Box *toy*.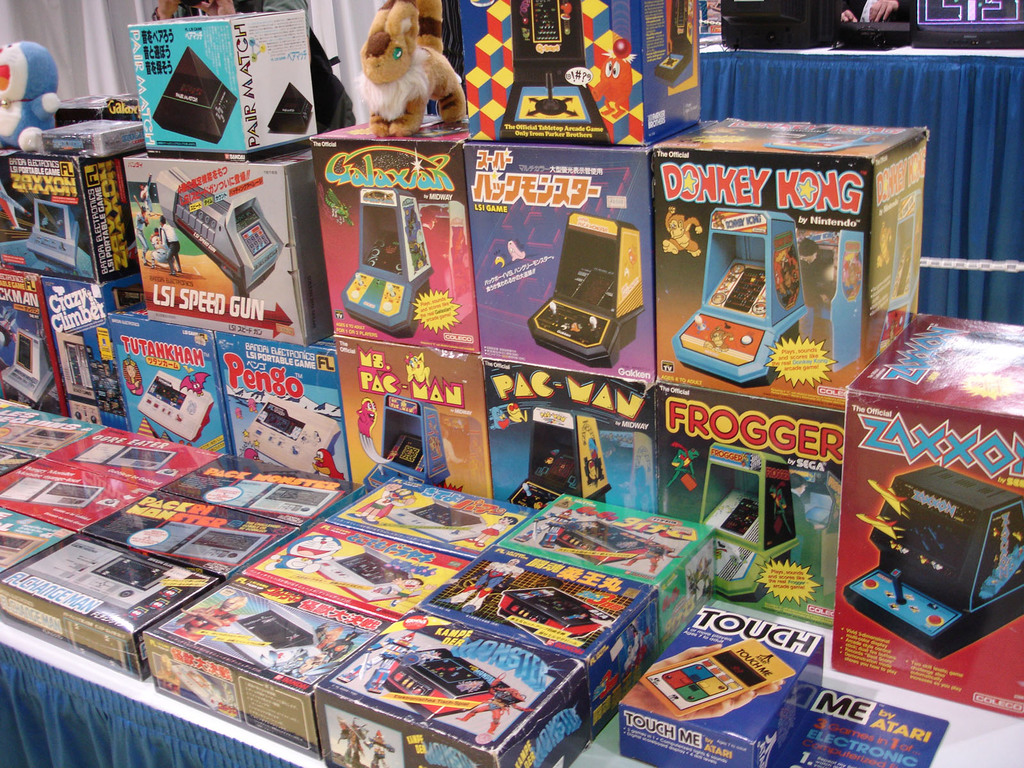
137 371 212 442.
